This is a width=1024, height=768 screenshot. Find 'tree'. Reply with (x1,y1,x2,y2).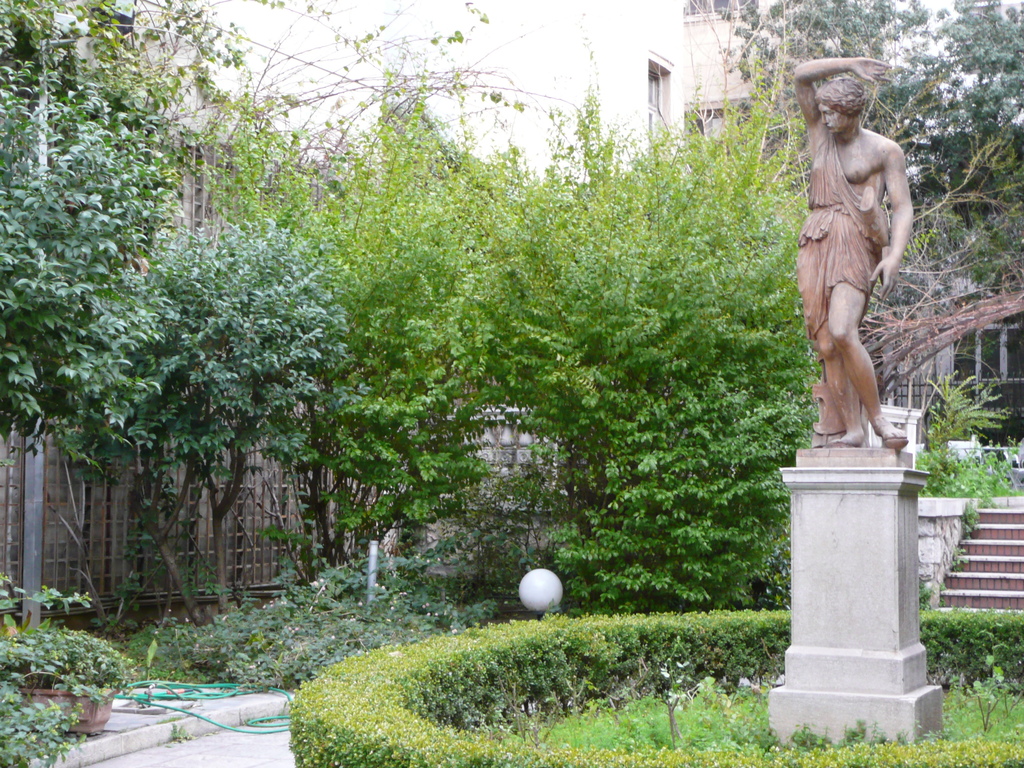
(623,0,1023,604).
